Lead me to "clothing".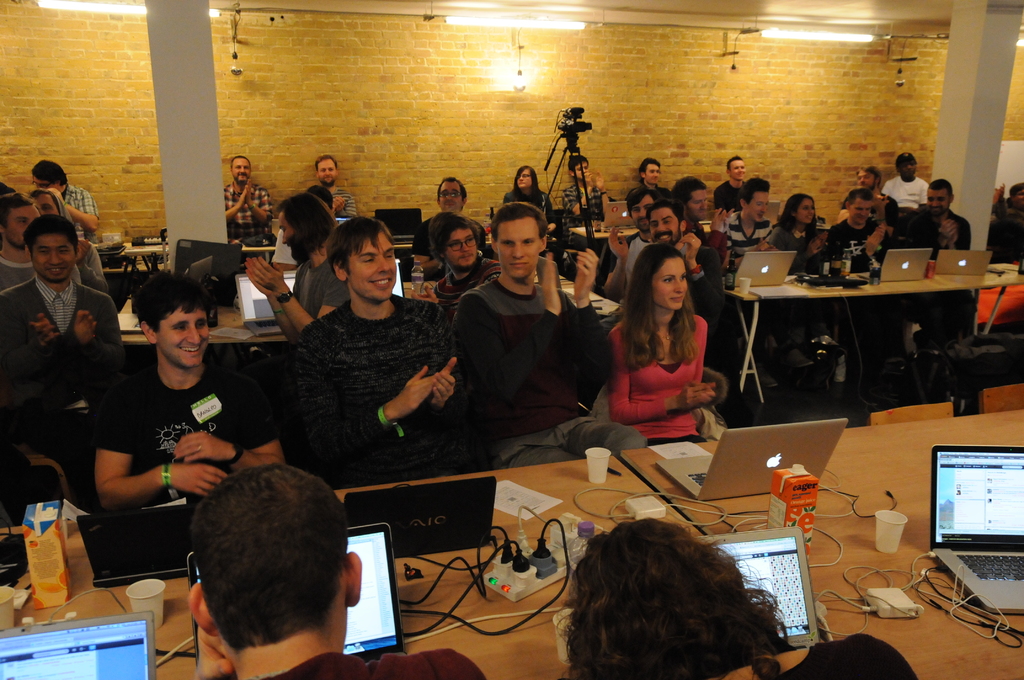
Lead to [760, 214, 805, 285].
